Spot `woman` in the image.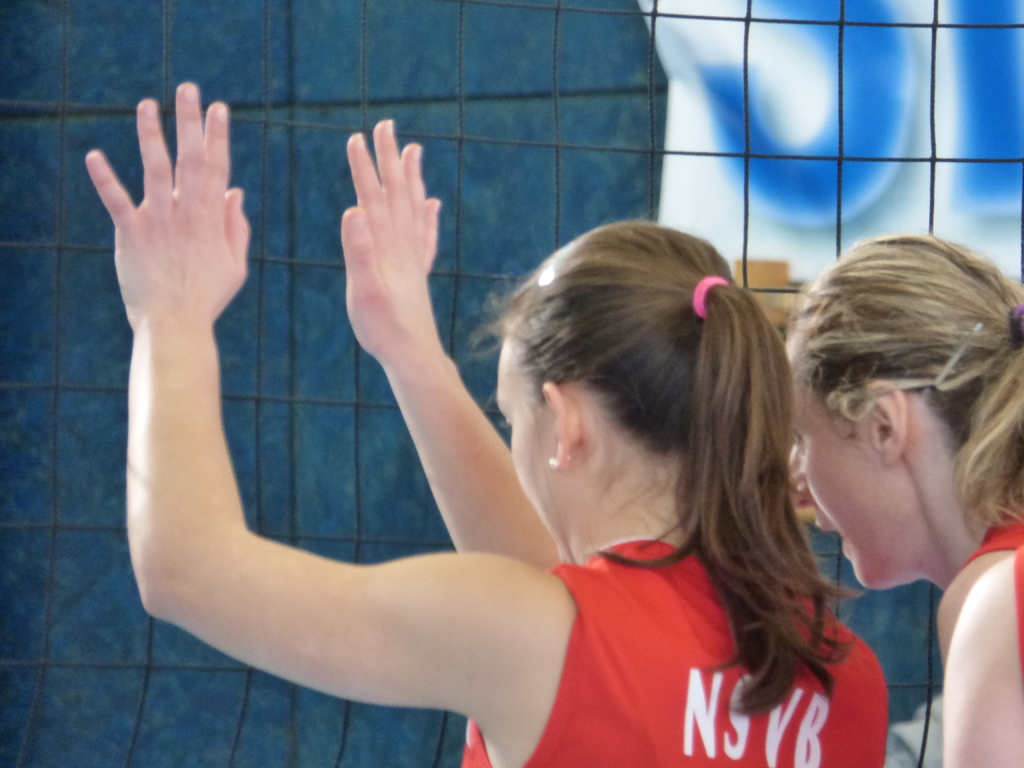
`woman` found at box=[778, 236, 1023, 767].
